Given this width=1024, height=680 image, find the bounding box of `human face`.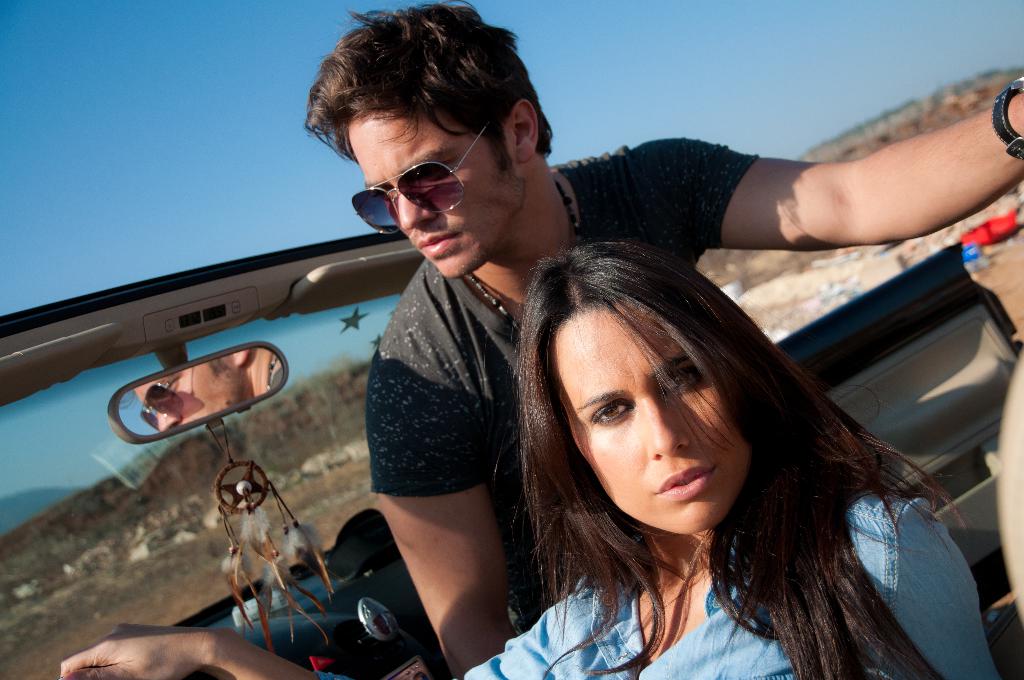
{"x1": 555, "y1": 299, "x2": 751, "y2": 534}.
